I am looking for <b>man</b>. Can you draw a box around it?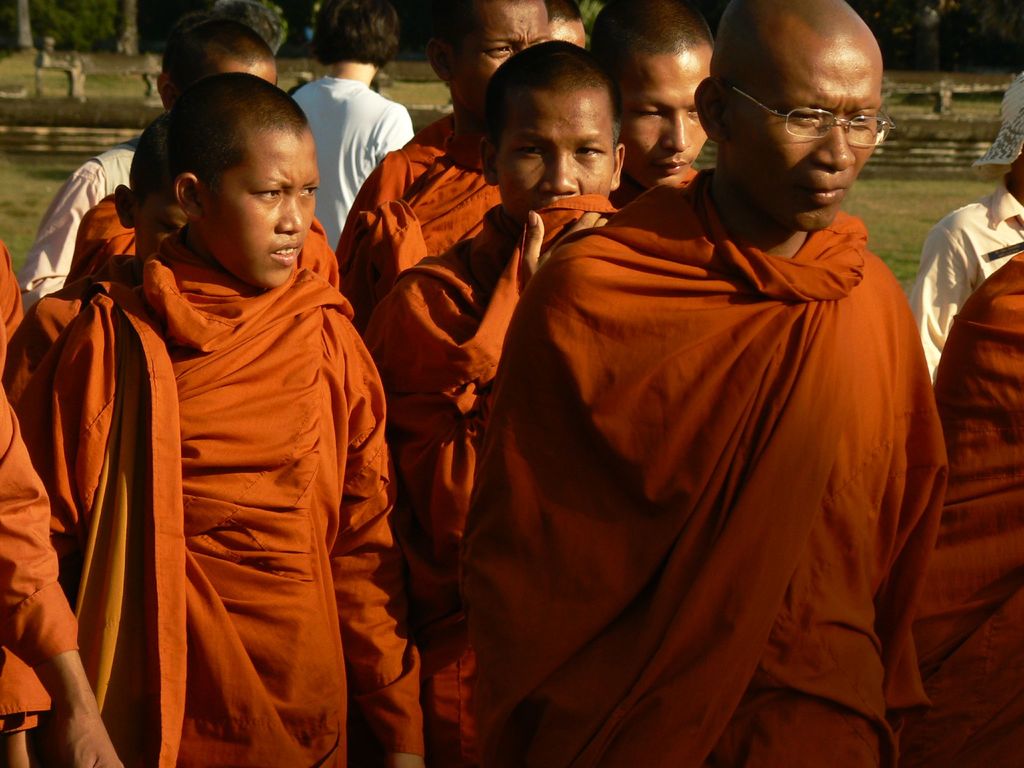
Sure, the bounding box is bbox=[908, 67, 1023, 374].
